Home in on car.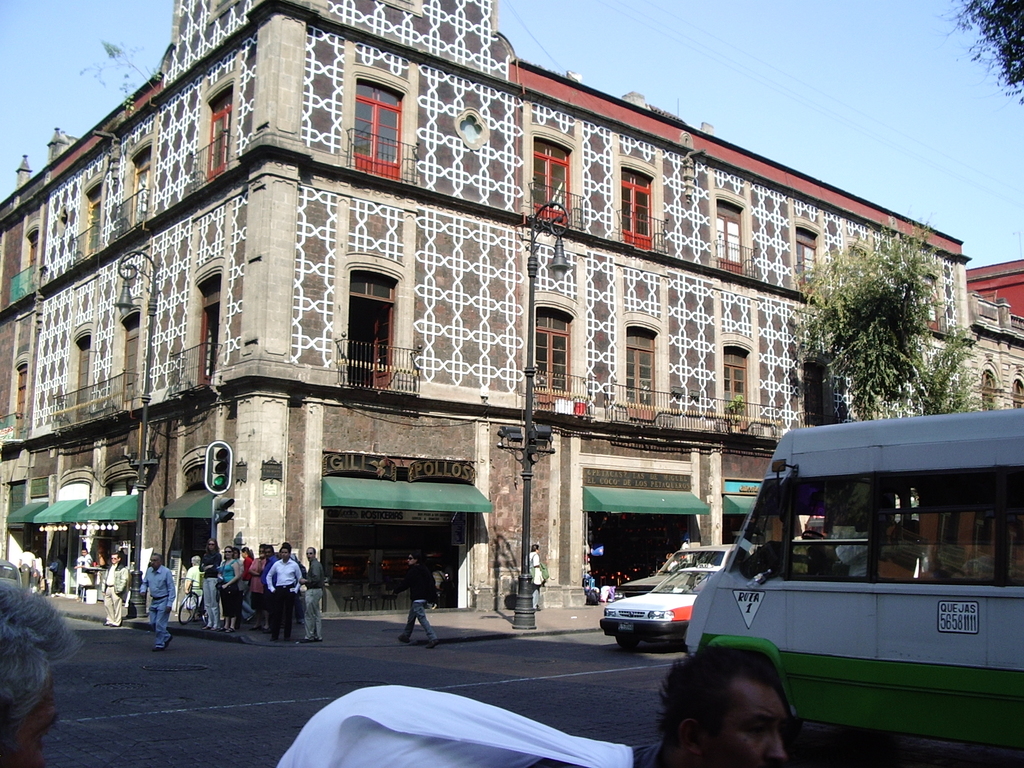
Homed in at rect(602, 563, 723, 648).
